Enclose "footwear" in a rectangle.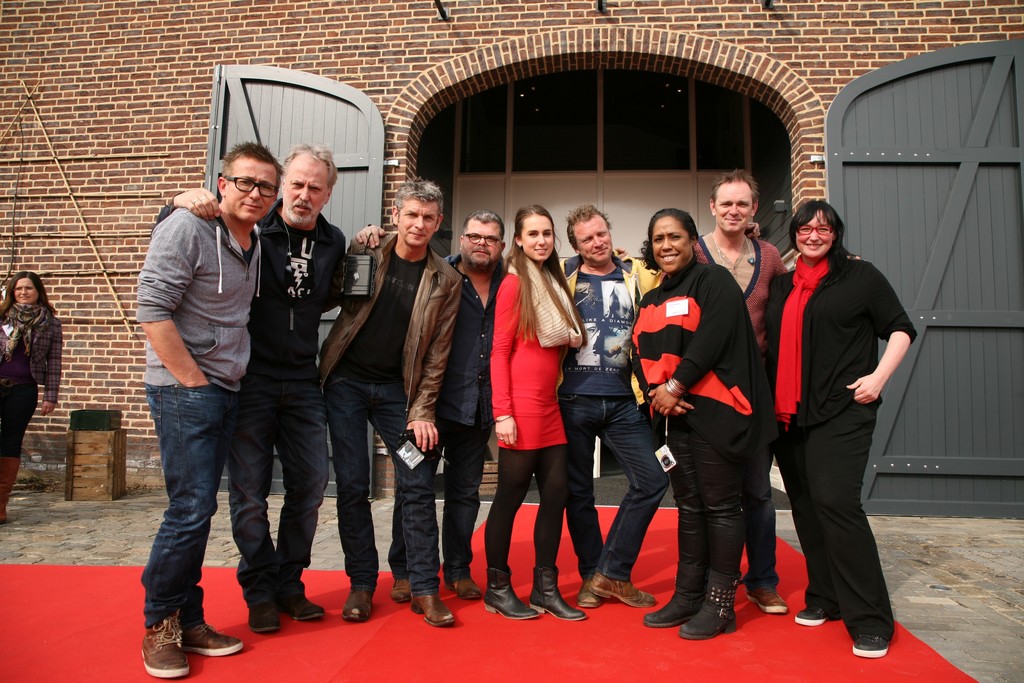
<bbox>849, 634, 889, 661</bbox>.
